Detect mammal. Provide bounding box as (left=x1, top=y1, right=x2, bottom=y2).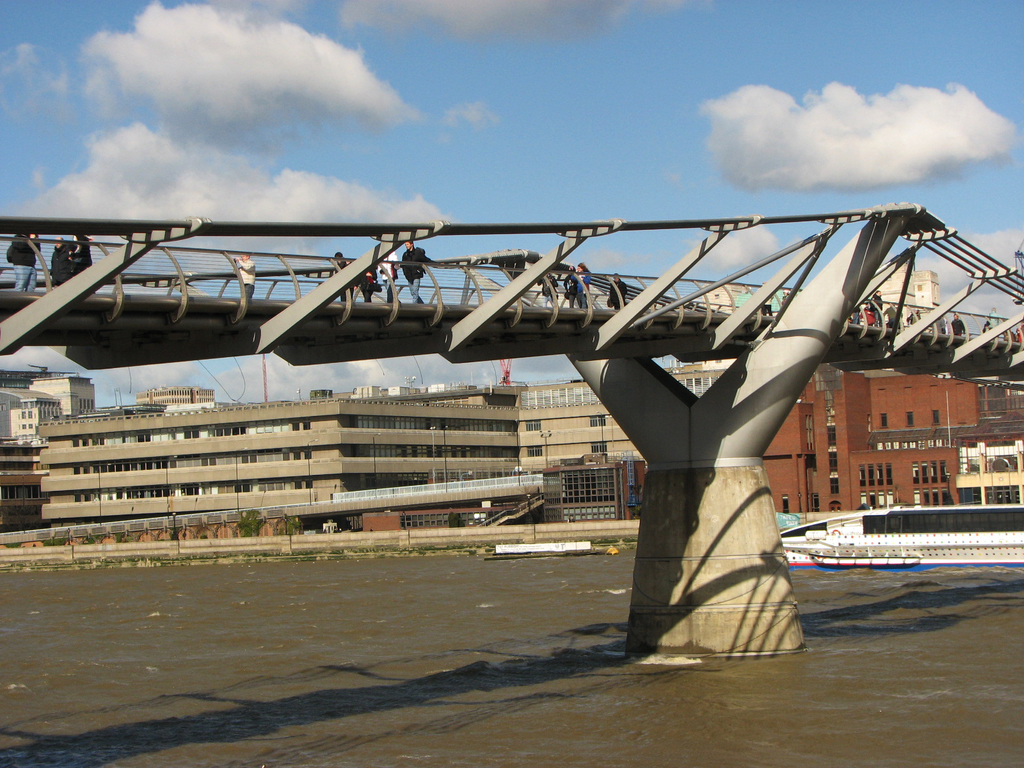
(left=884, top=303, right=902, bottom=332).
